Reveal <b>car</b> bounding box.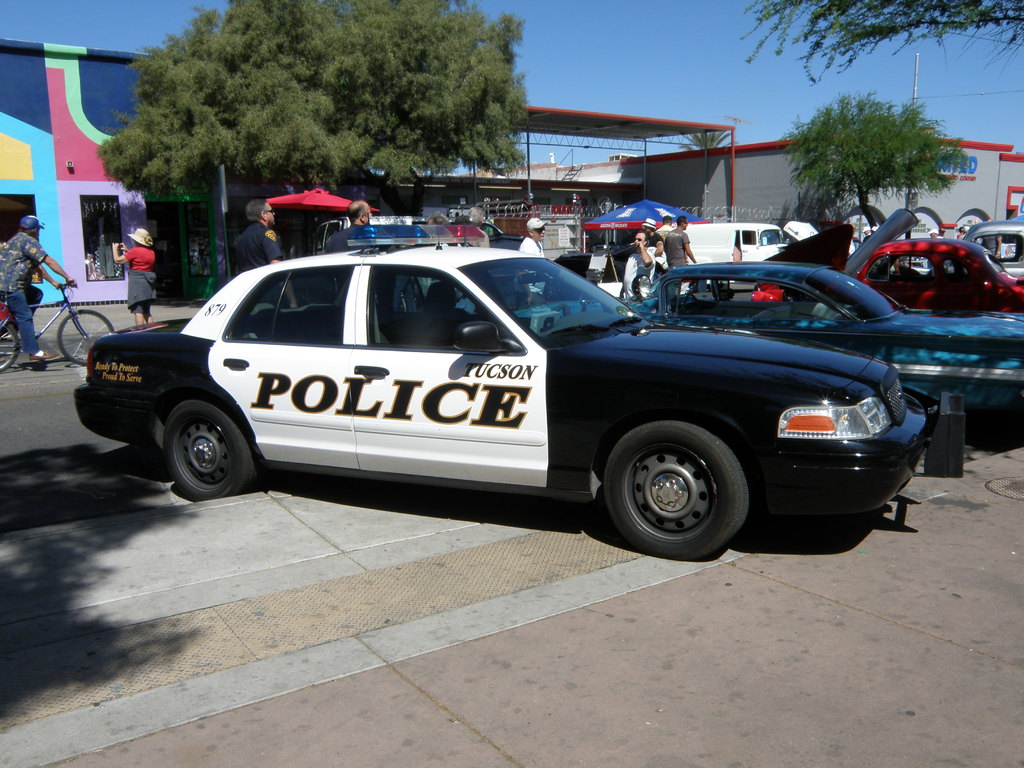
Revealed: [753,243,1023,311].
